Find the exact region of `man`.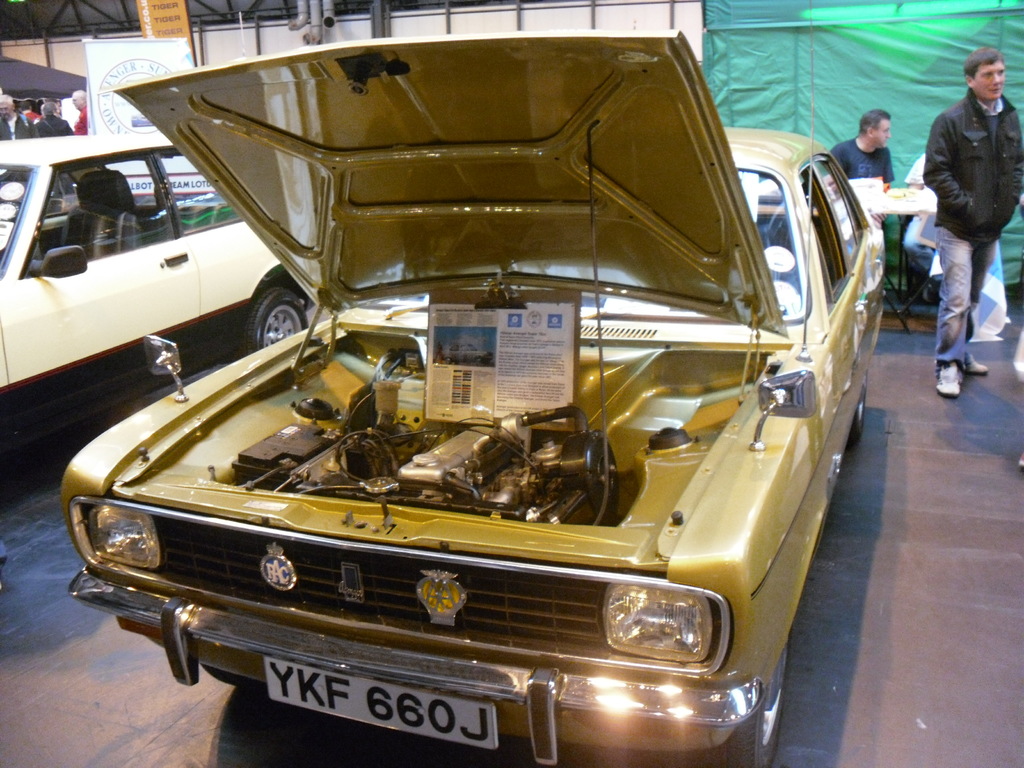
Exact region: select_region(0, 93, 38, 140).
